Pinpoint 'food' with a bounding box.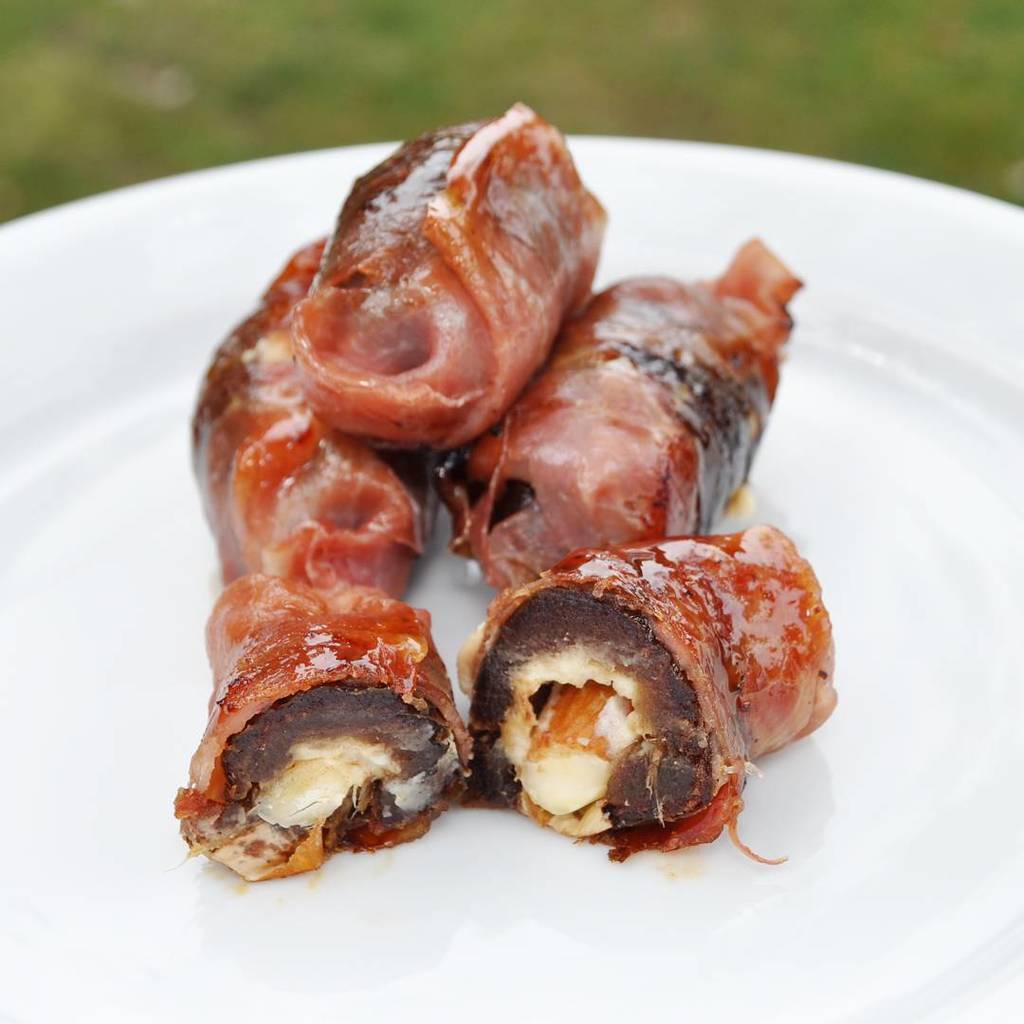
(left=444, top=239, right=804, bottom=596).
